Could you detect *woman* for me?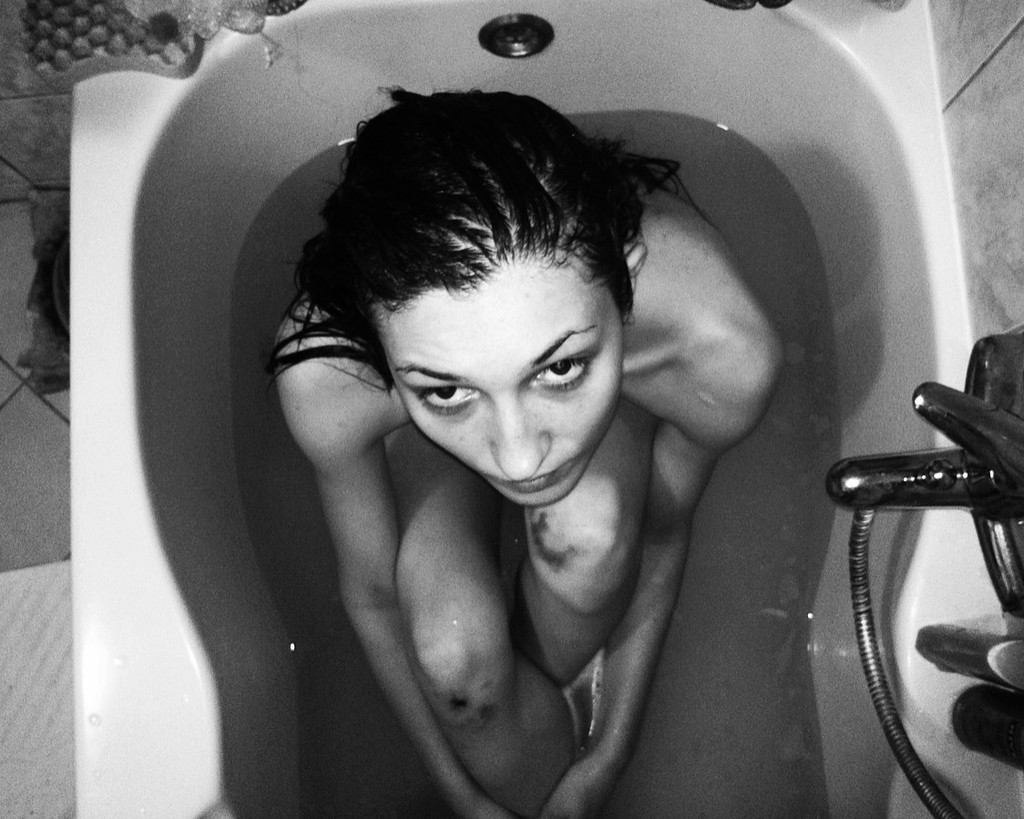
Detection result: <region>204, 24, 851, 814</region>.
